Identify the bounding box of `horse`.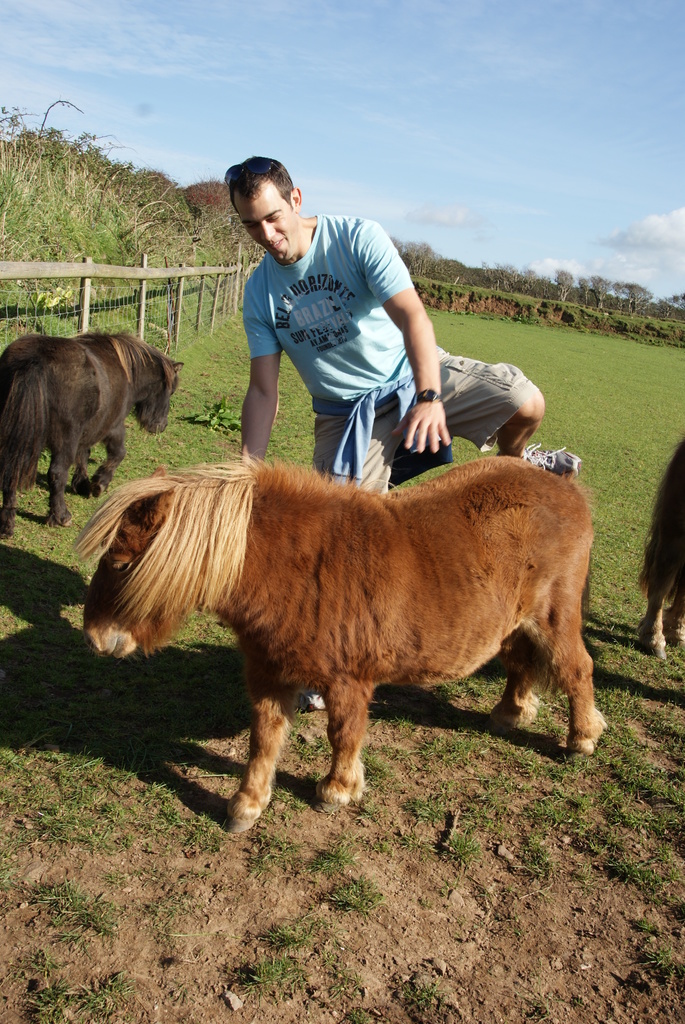
box(73, 459, 610, 838).
